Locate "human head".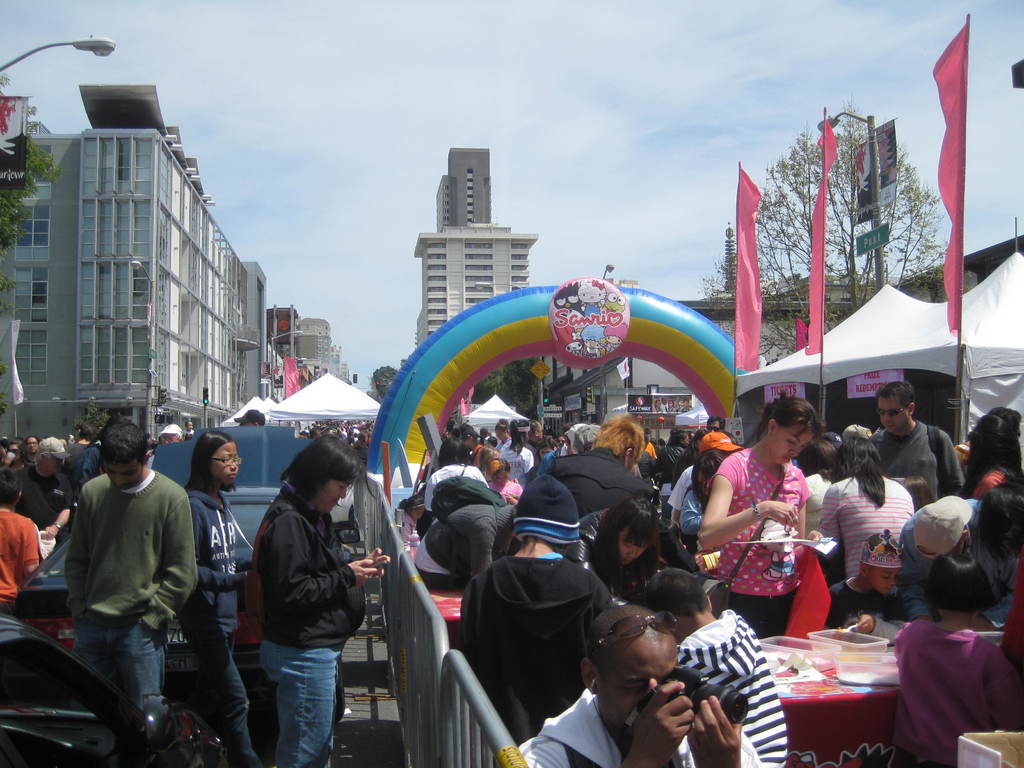
Bounding box: <region>605, 502, 665, 569</region>.
